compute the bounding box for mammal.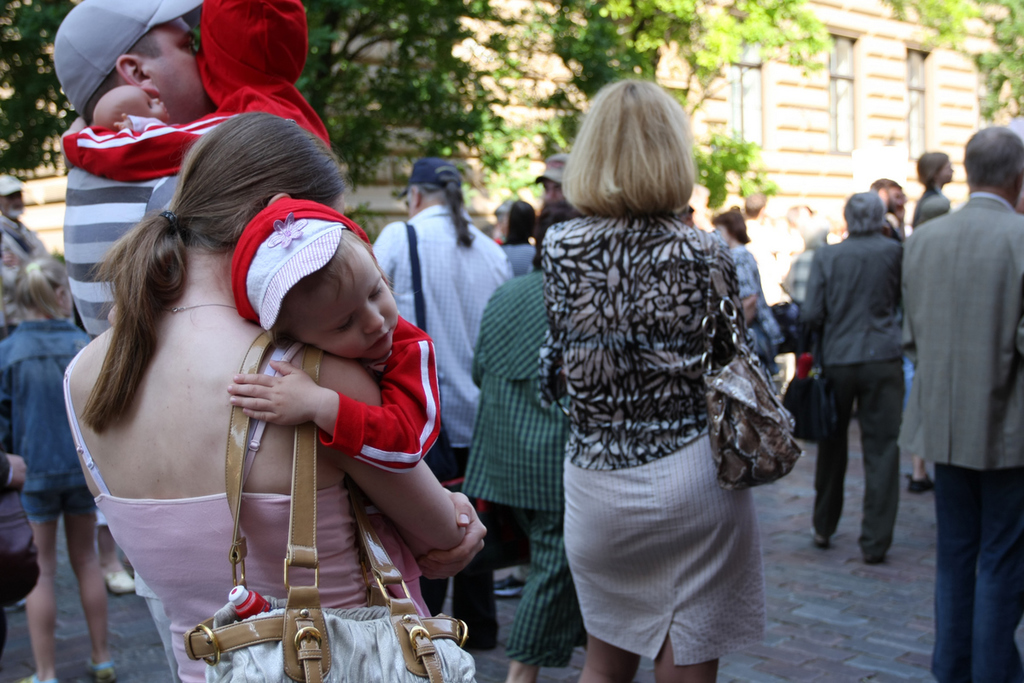
(left=89, top=85, right=173, bottom=131).
